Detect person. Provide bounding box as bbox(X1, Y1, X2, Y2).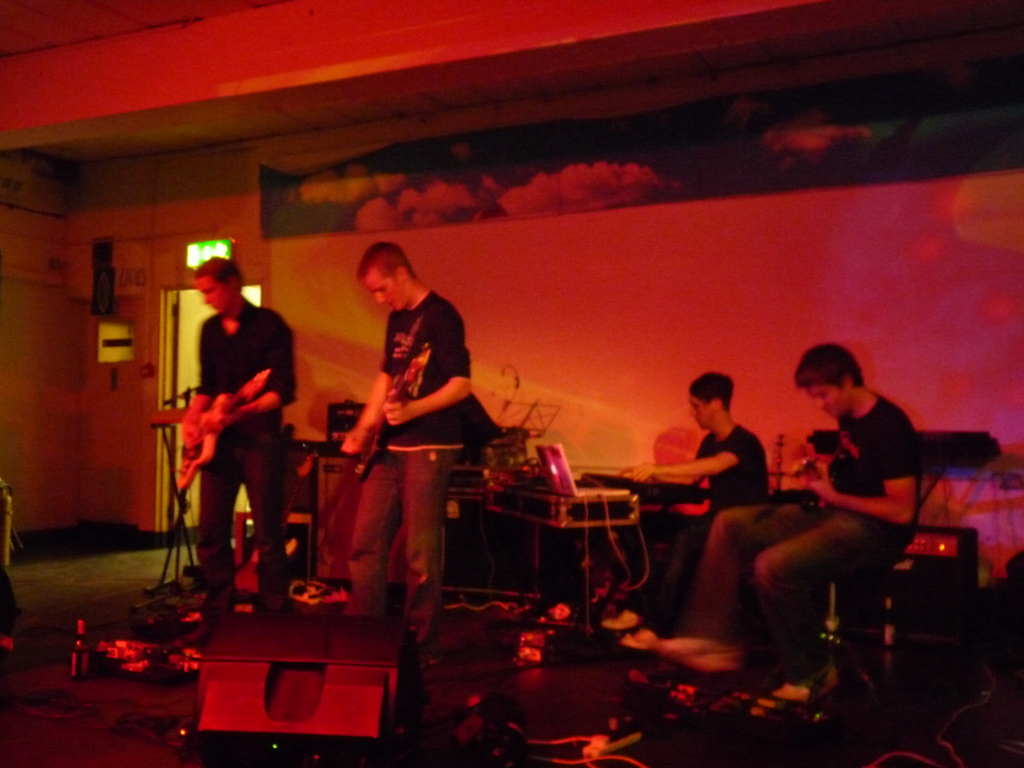
bbox(171, 259, 299, 650).
